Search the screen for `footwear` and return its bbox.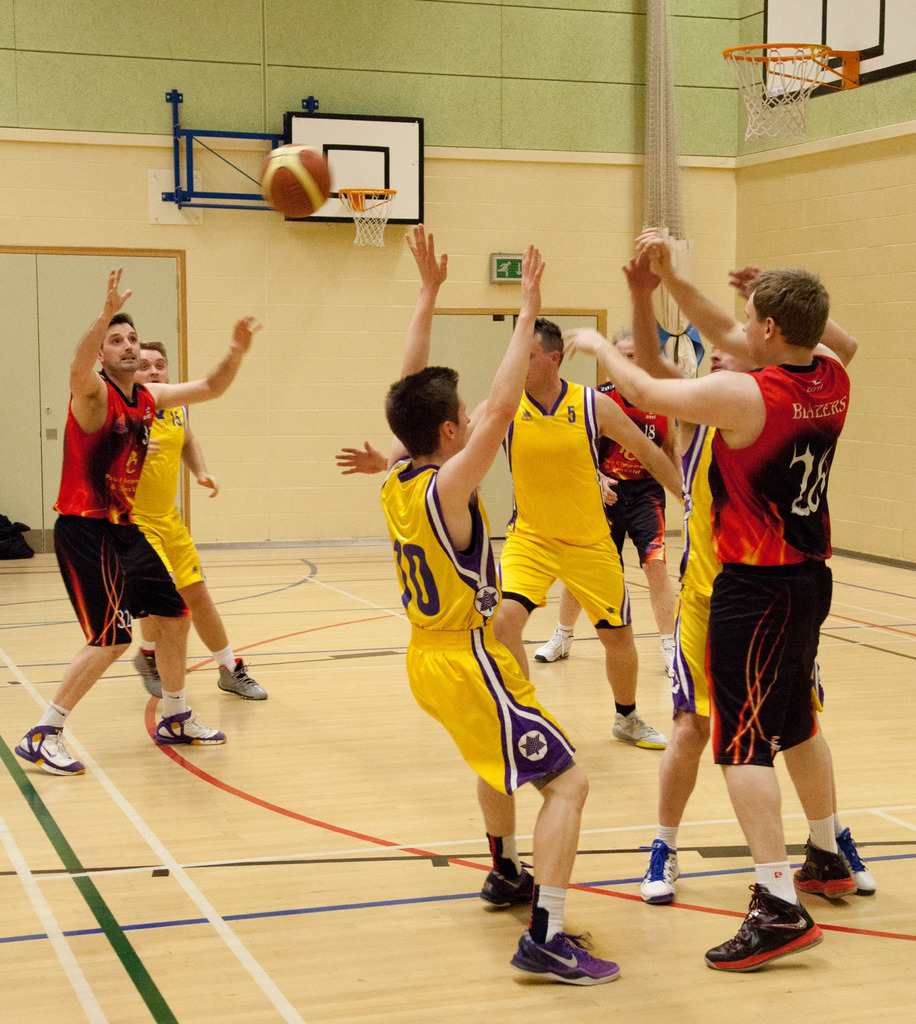
Found: crop(660, 637, 676, 675).
